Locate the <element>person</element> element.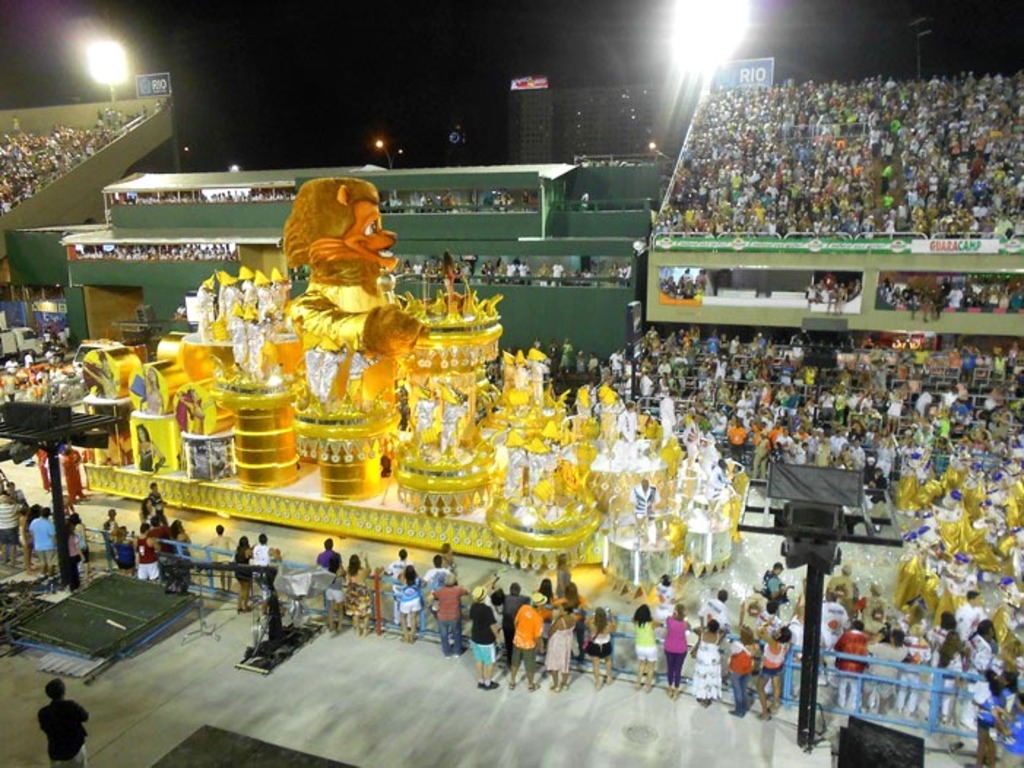
Element bbox: 0,479,85,571.
